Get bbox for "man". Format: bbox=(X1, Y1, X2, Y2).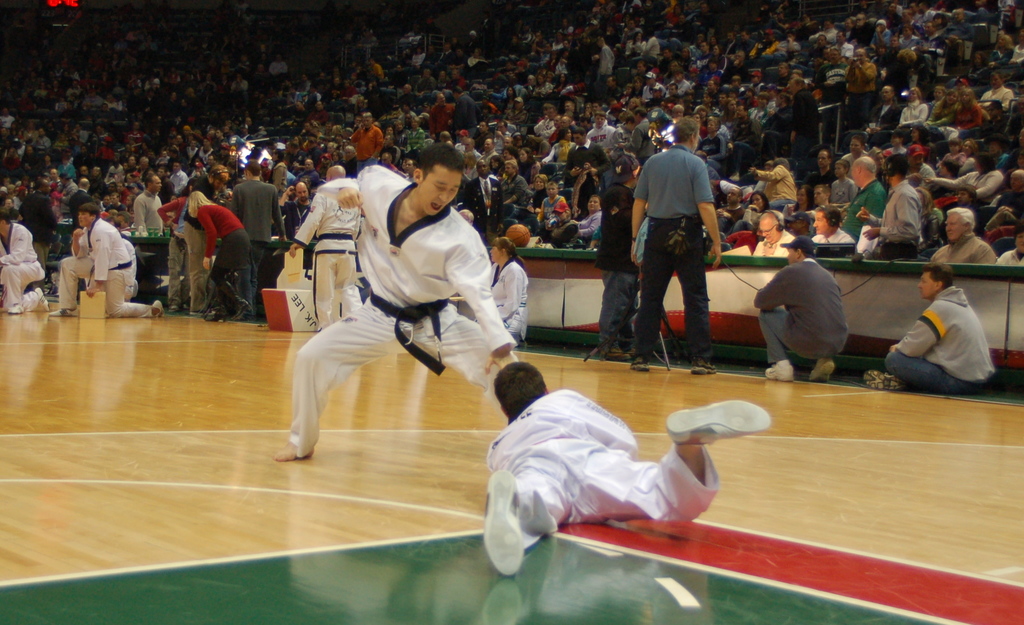
bbox=(773, 209, 811, 260).
